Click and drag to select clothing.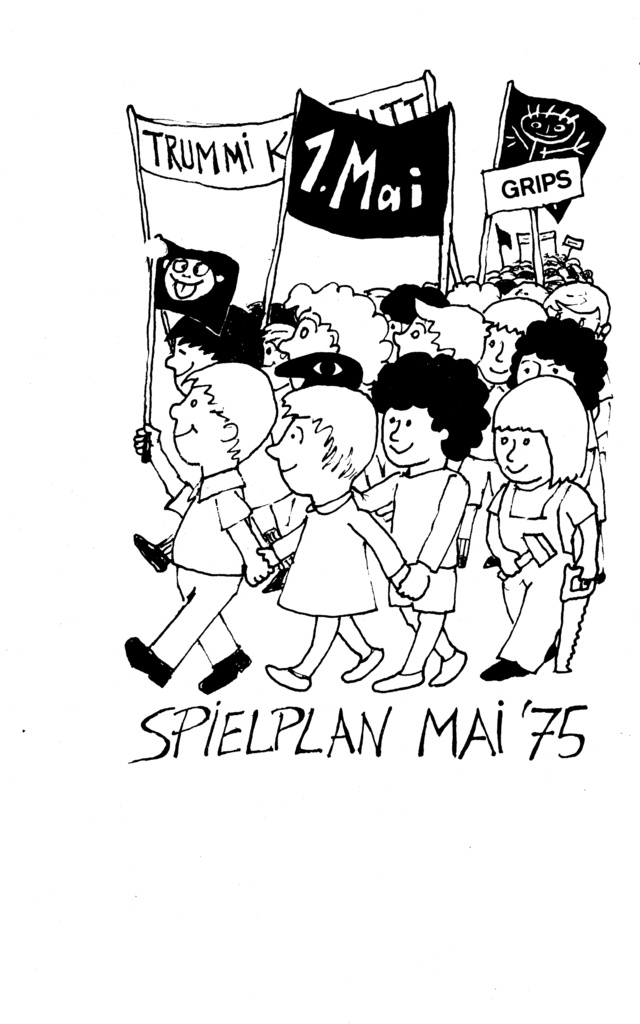
Selection: BBox(495, 481, 598, 669).
